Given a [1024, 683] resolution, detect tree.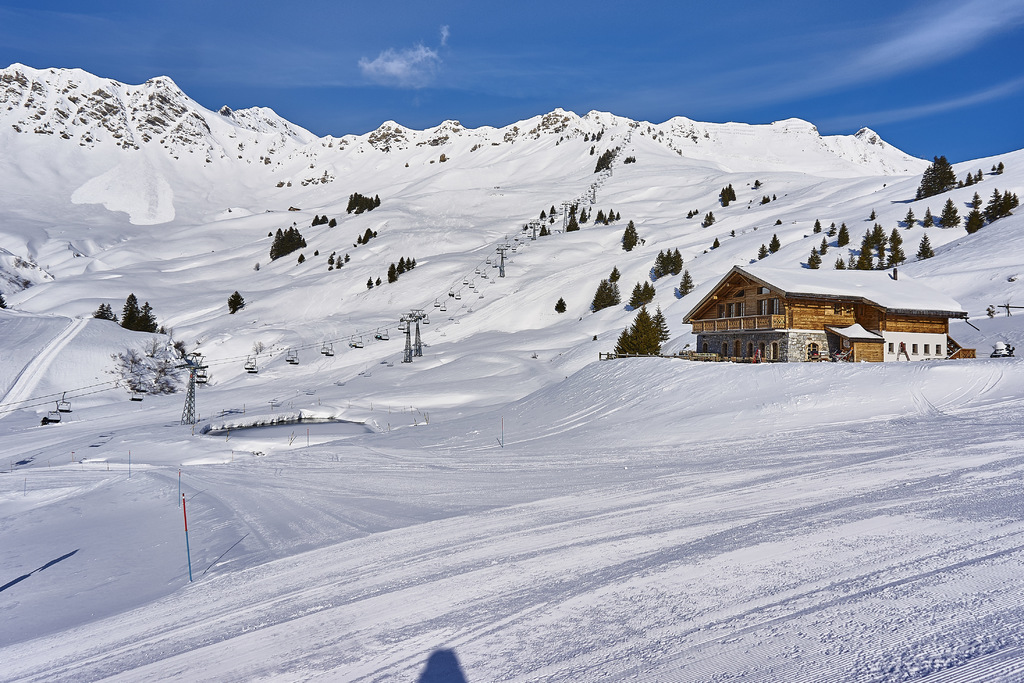
bbox(395, 256, 404, 272).
